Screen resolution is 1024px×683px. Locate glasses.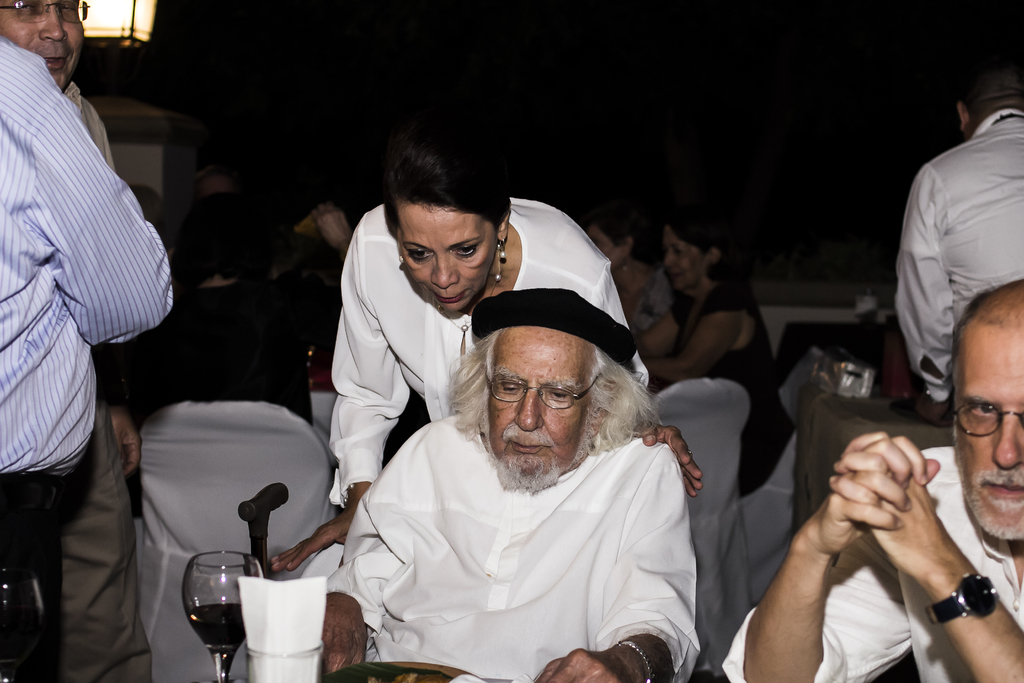
477,372,618,418.
